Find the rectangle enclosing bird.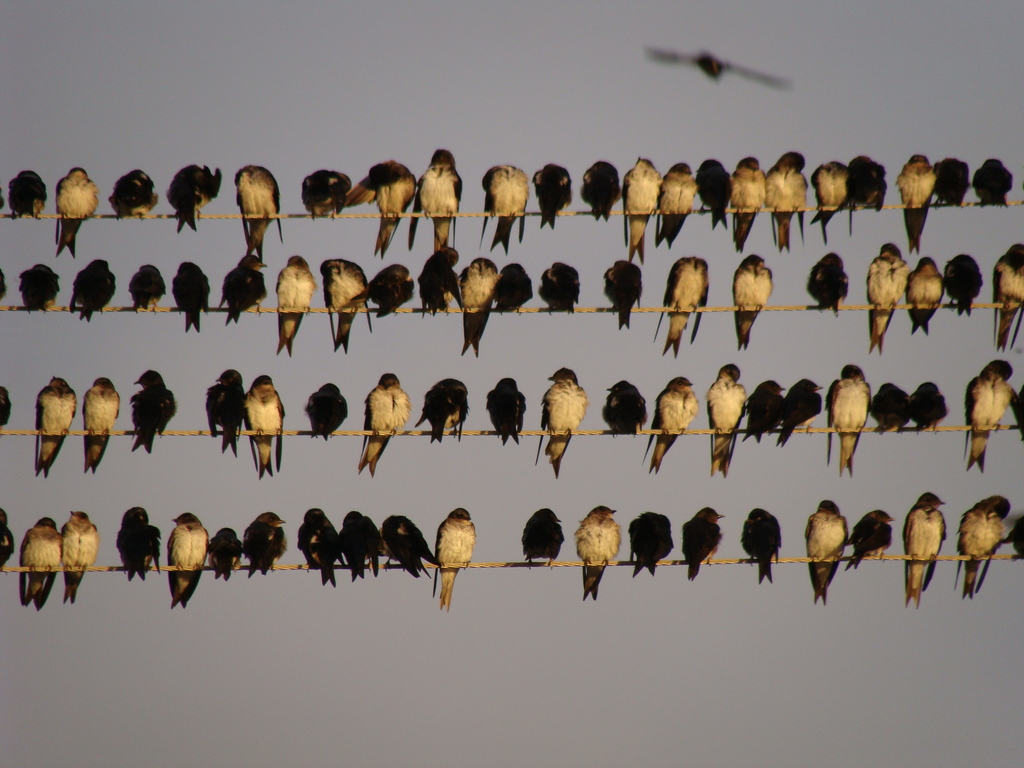
crop(420, 378, 470, 443).
